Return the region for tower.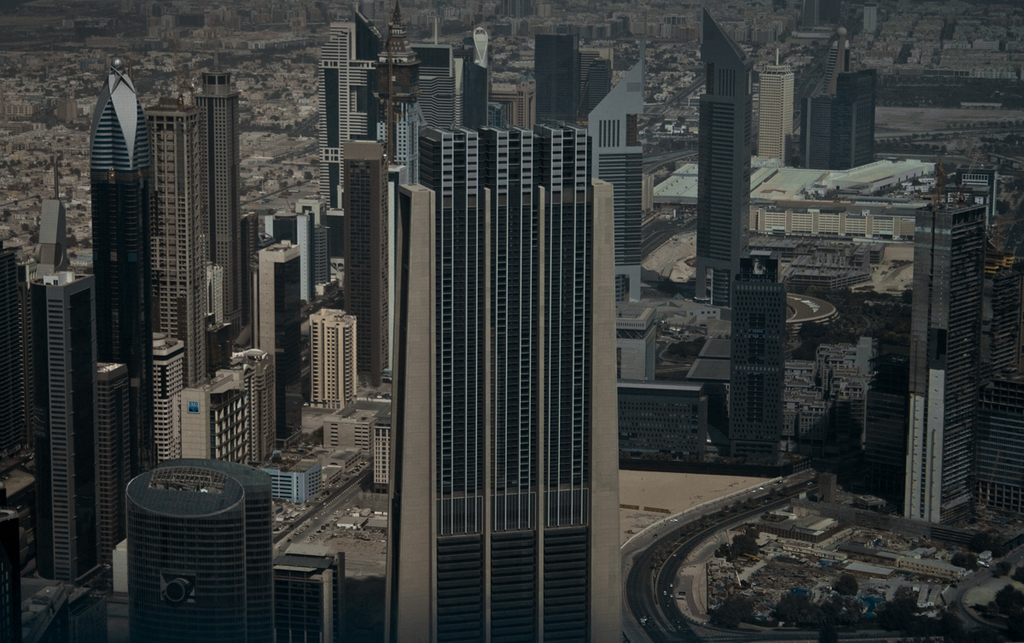
bbox(753, 48, 797, 169).
